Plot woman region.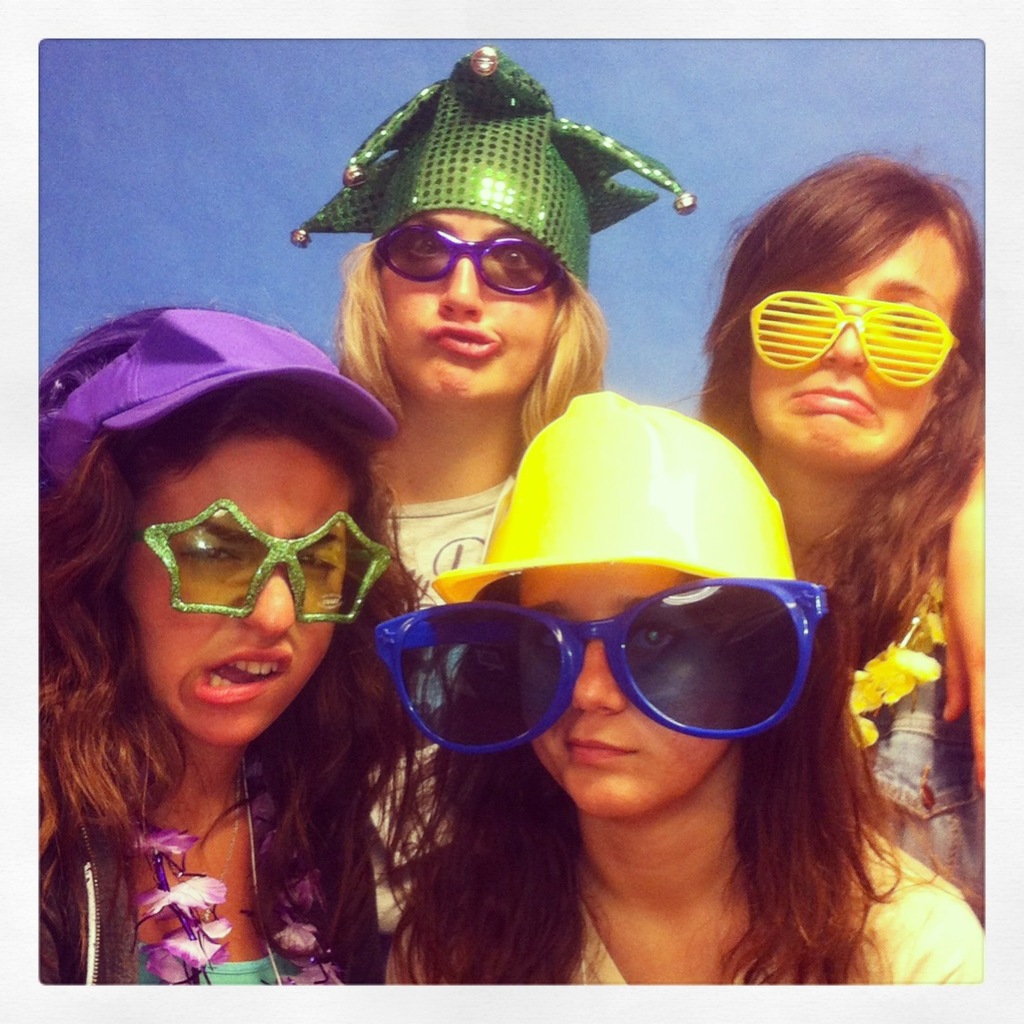
Plotted at 701:152:985:925.
